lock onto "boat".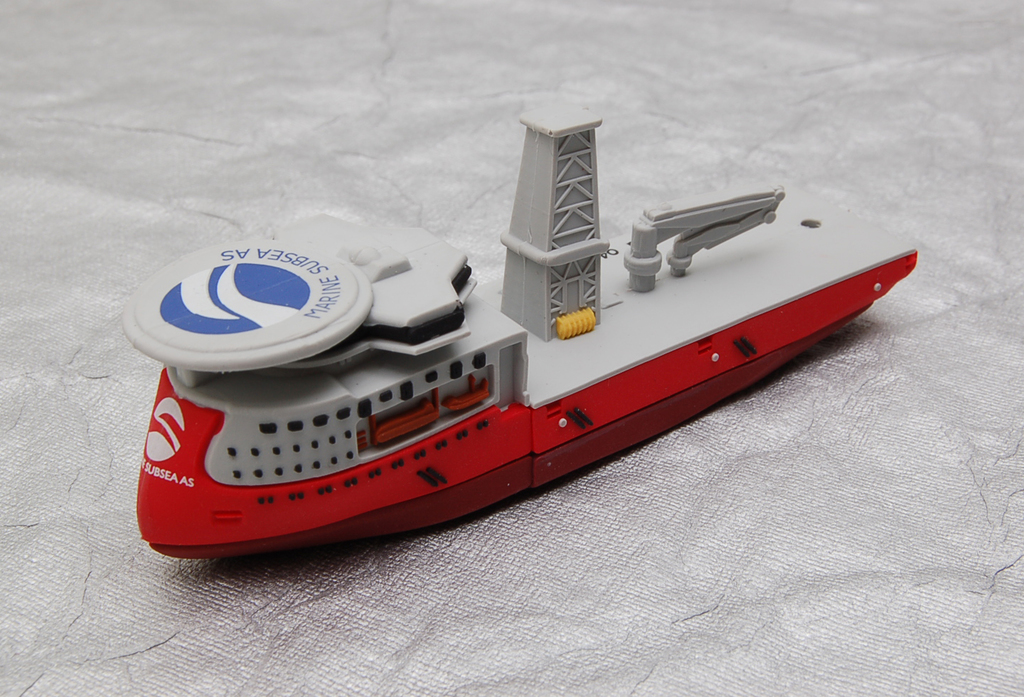
Locked: [132, 103, 917, 555].
